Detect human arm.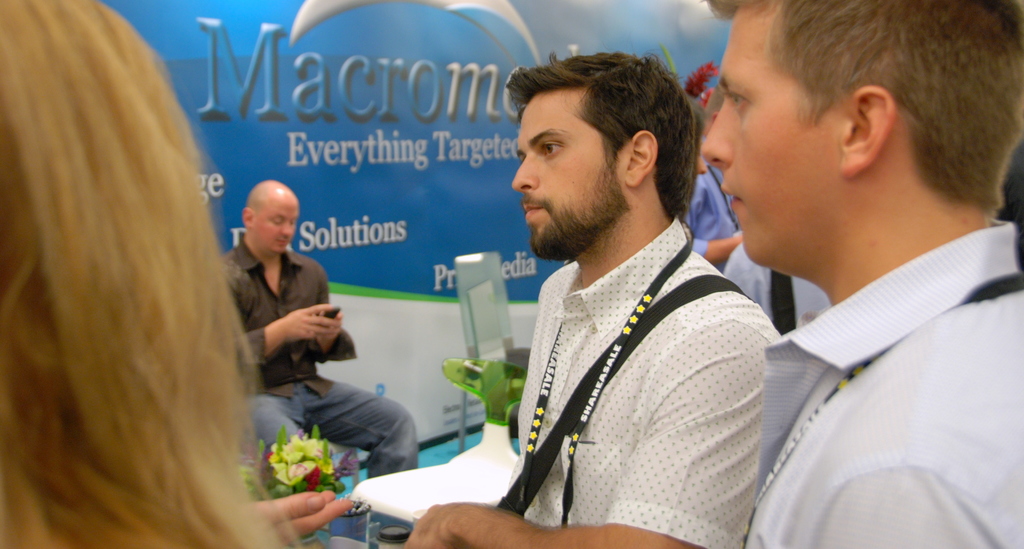
Detected at crop(400, 317, 774, 548).
